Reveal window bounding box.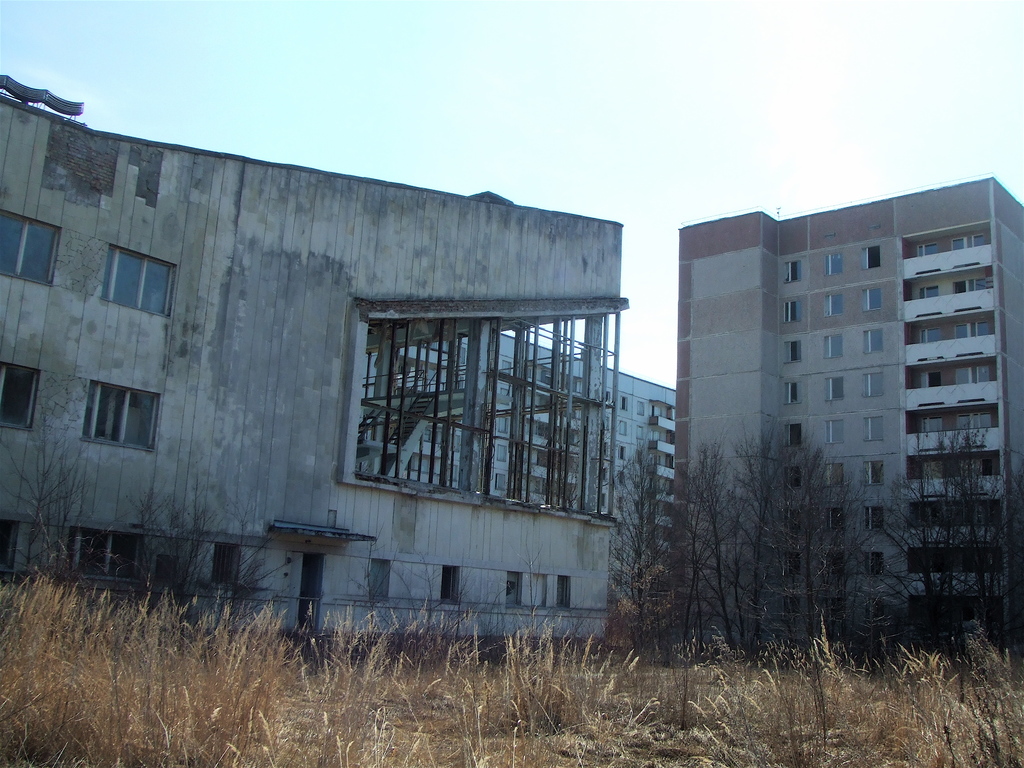
Revealed: locate(68, 523, 140, 582).
